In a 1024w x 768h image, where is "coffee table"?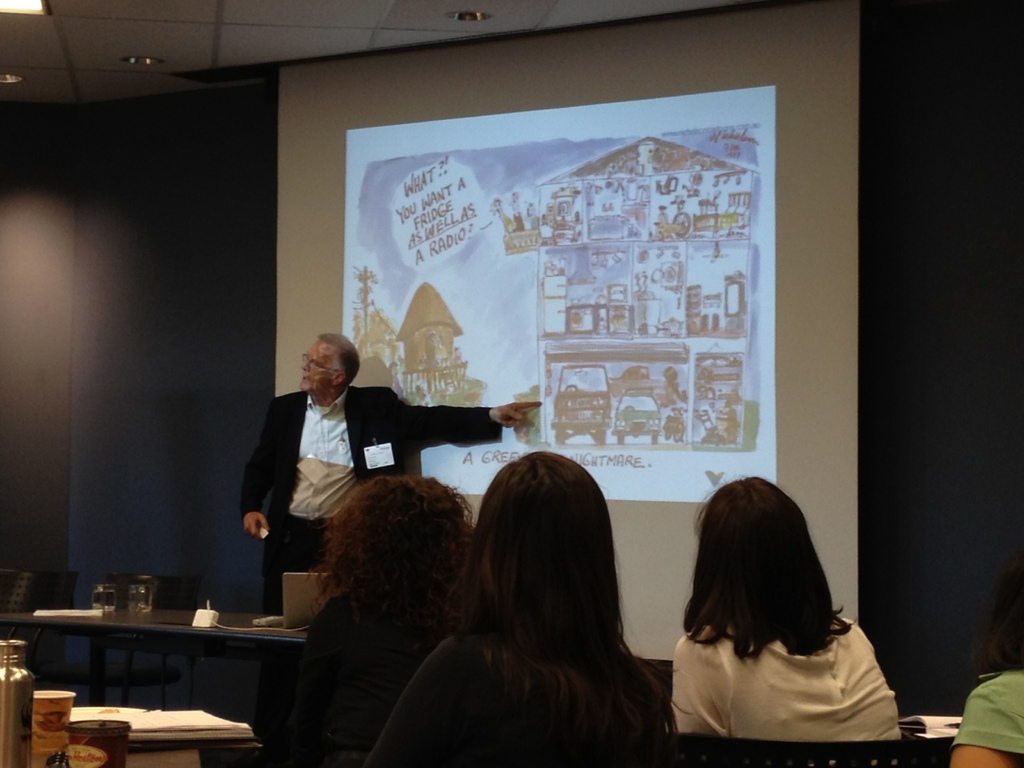
region(0, 606, 307, 739).
